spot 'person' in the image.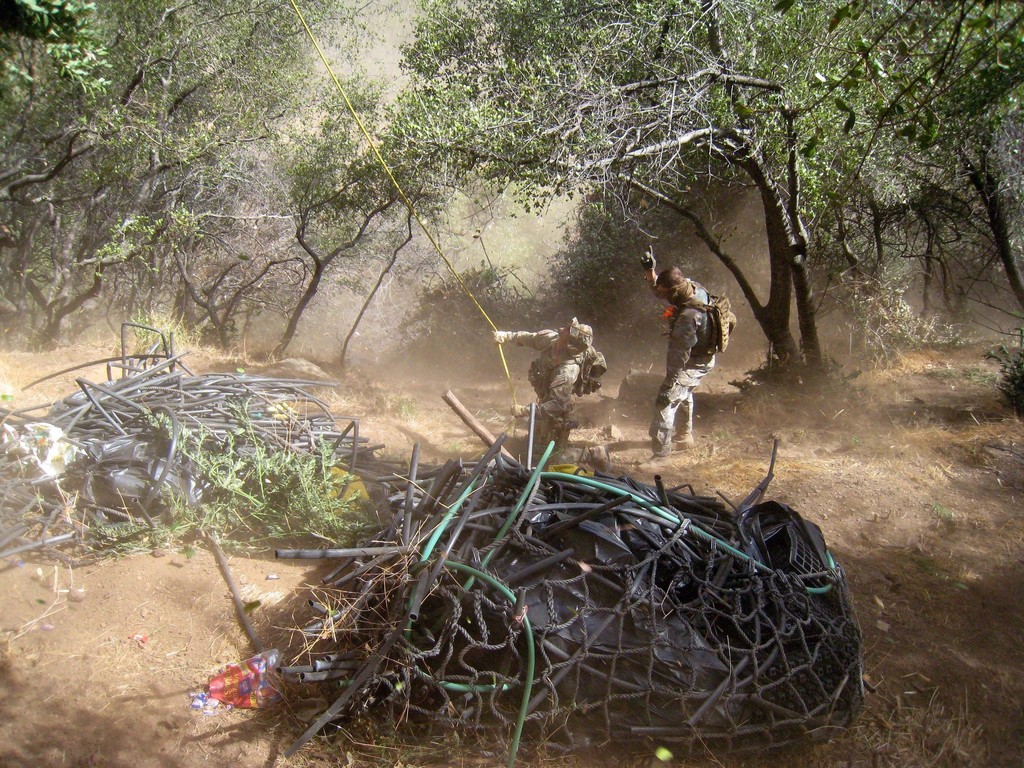
'person' found at select_region(659, 243, 735, 461).
